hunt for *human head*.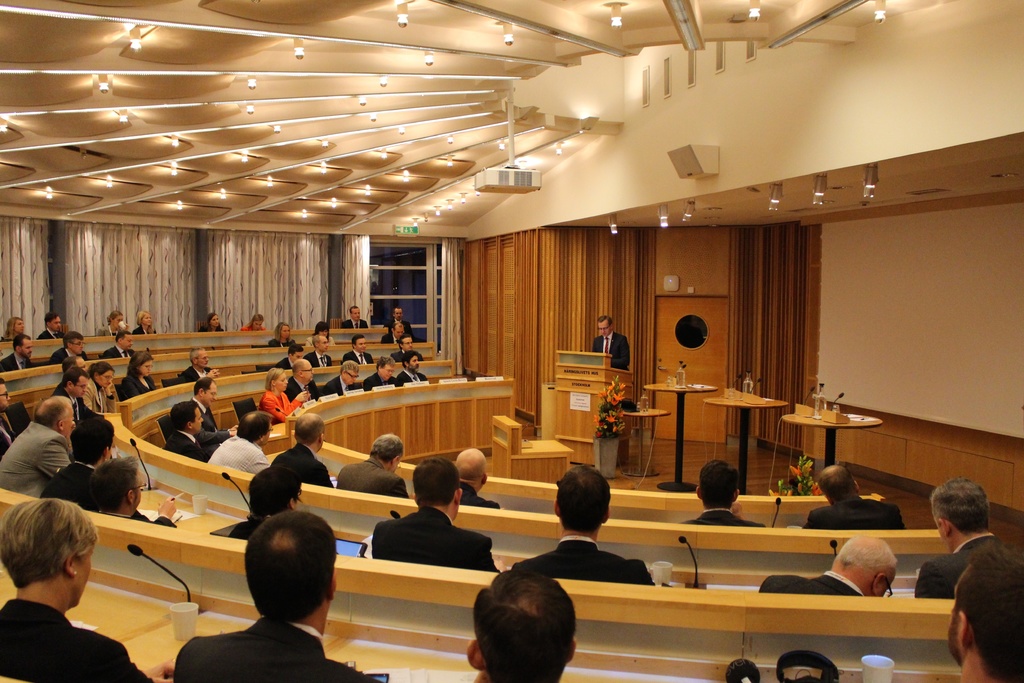
Hunted down at (551, 463, 611, 529).
